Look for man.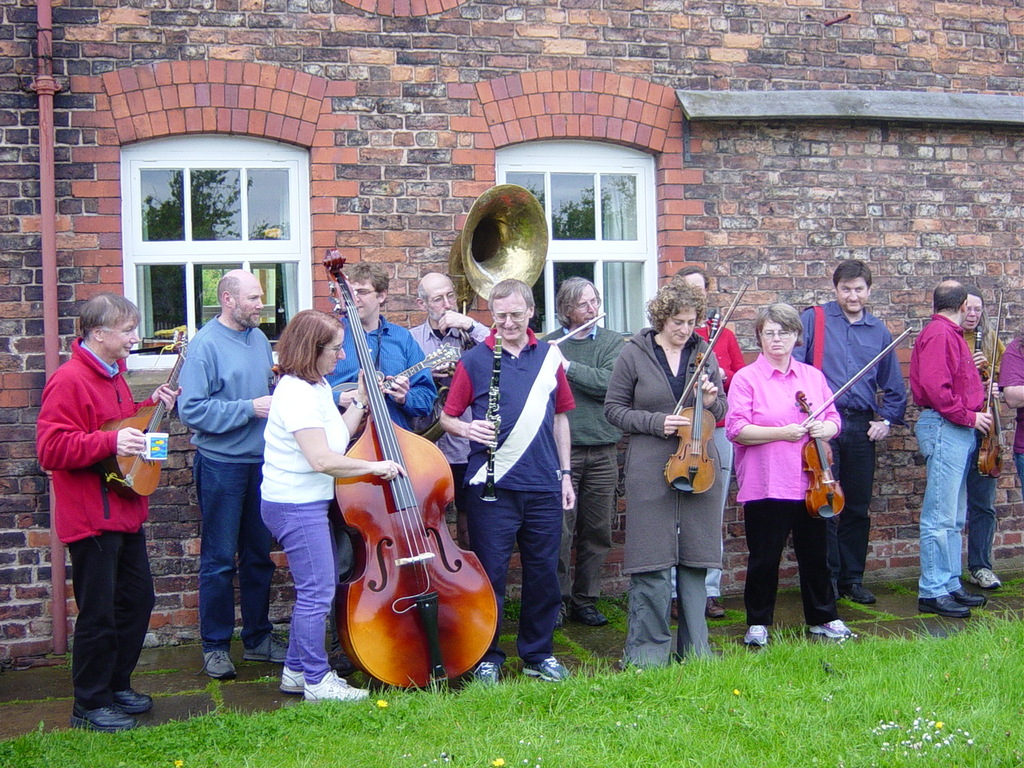
Found: BBox(438, 280, 575, 682).
